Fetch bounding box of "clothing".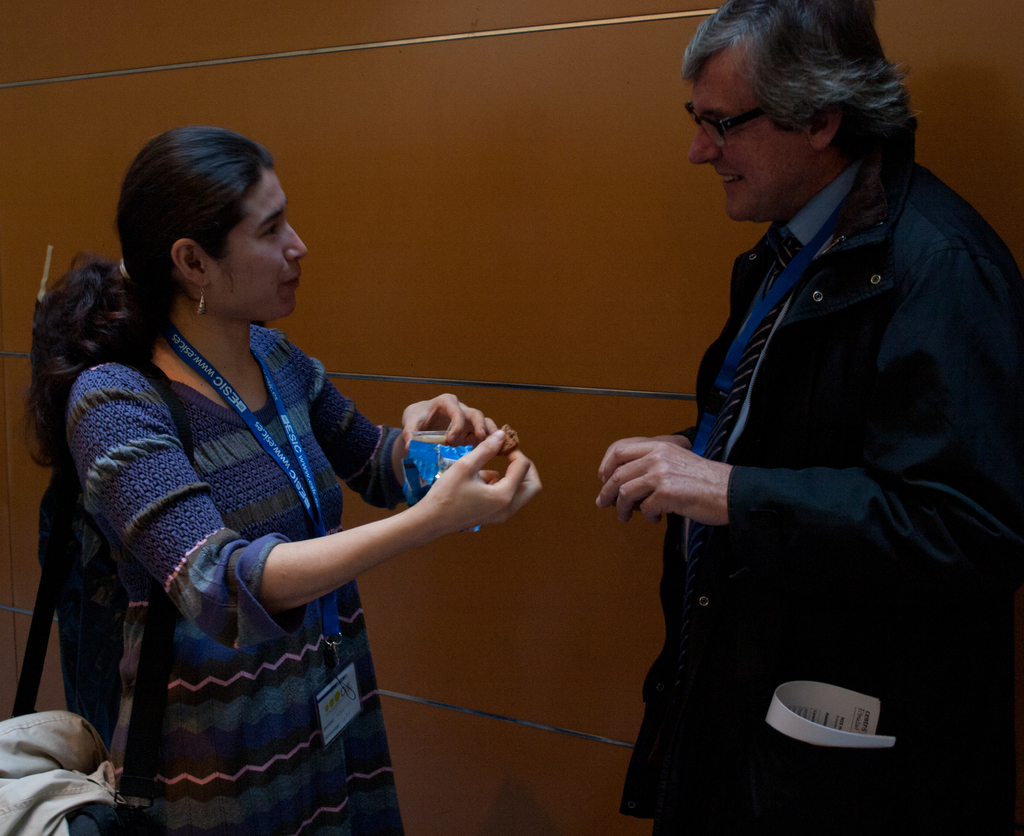
Bbox: locate(618, 153, 1023, 835).
